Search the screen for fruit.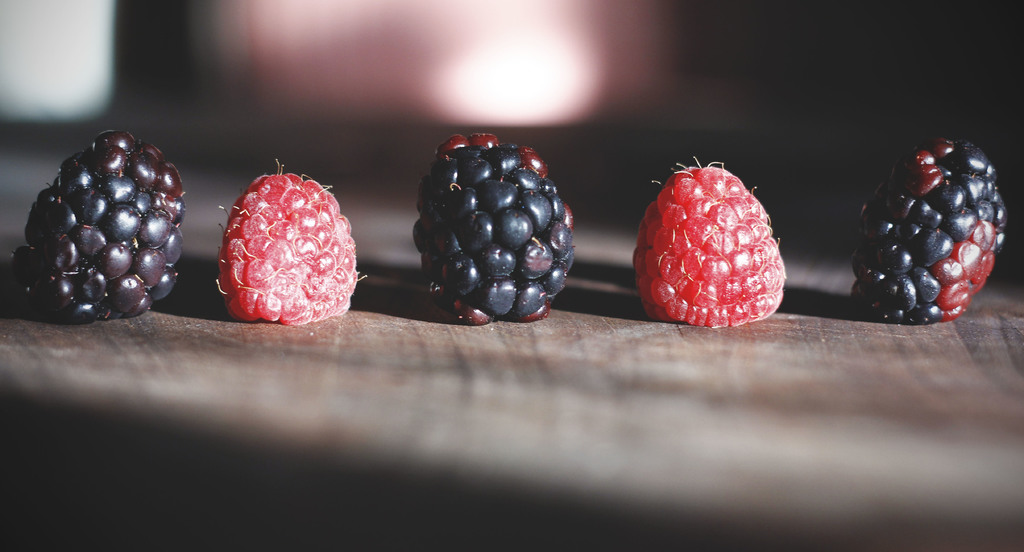
Found at <region>416, 136, 578, 327</region>.
